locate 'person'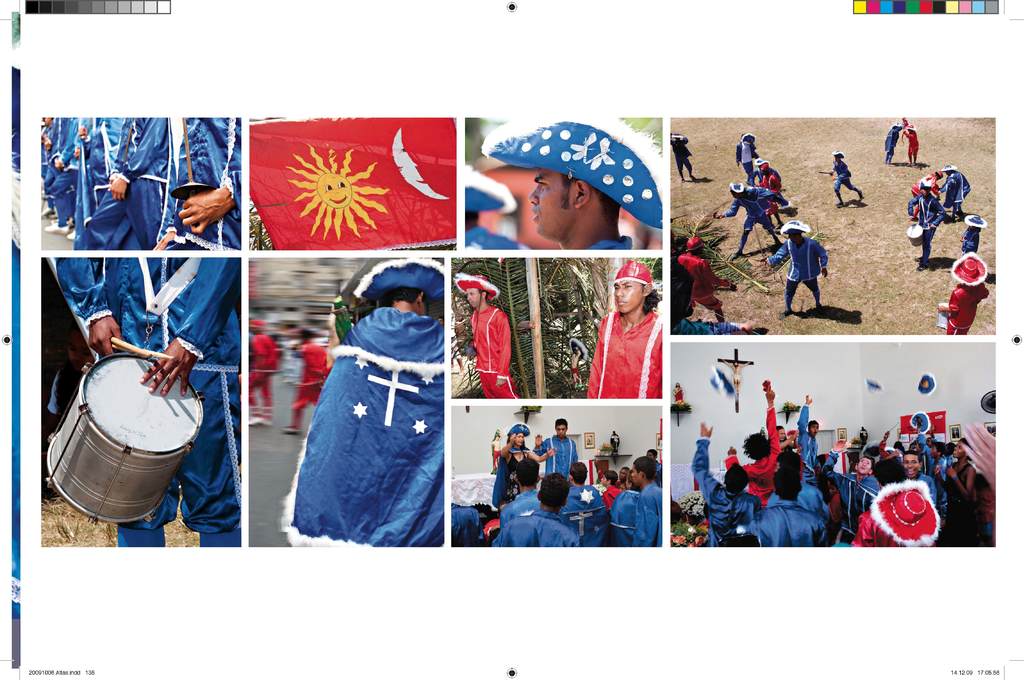
bbox=(715, 180, 787, 261)
